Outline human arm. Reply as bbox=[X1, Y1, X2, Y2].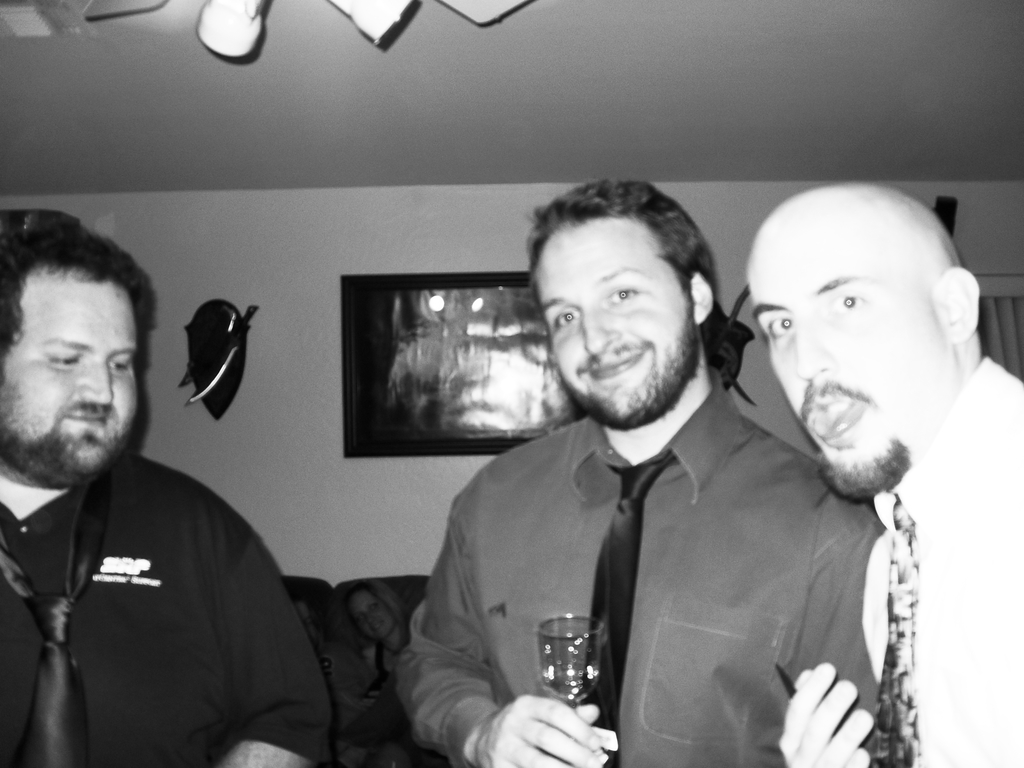
bbox=[768, 660, 874, 767].
